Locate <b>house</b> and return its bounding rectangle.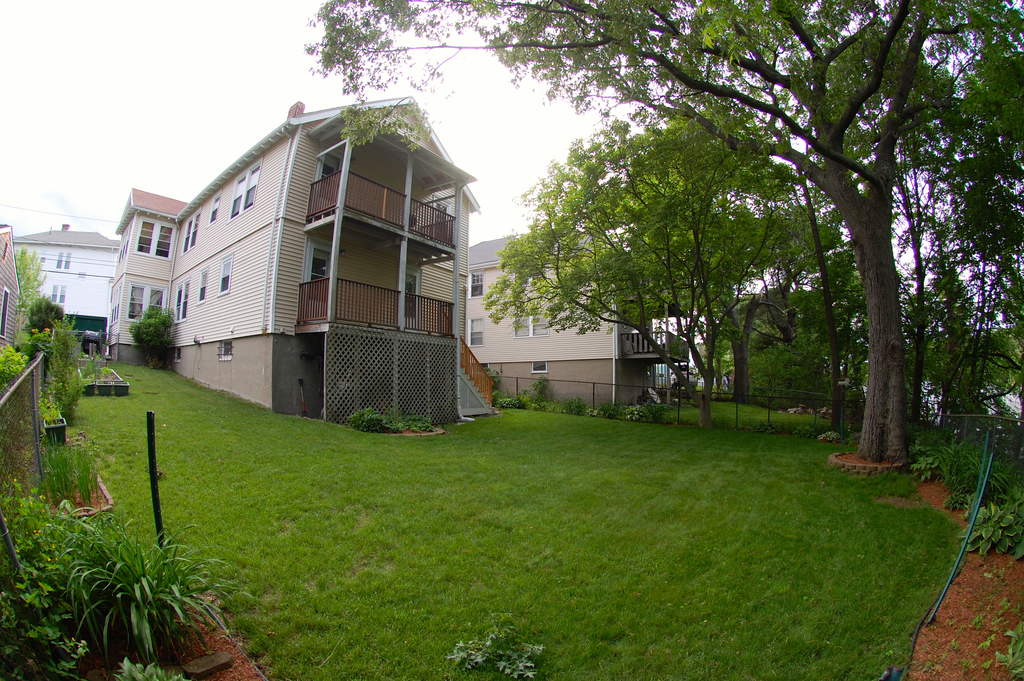
box=[152, 89, 483, 434].
